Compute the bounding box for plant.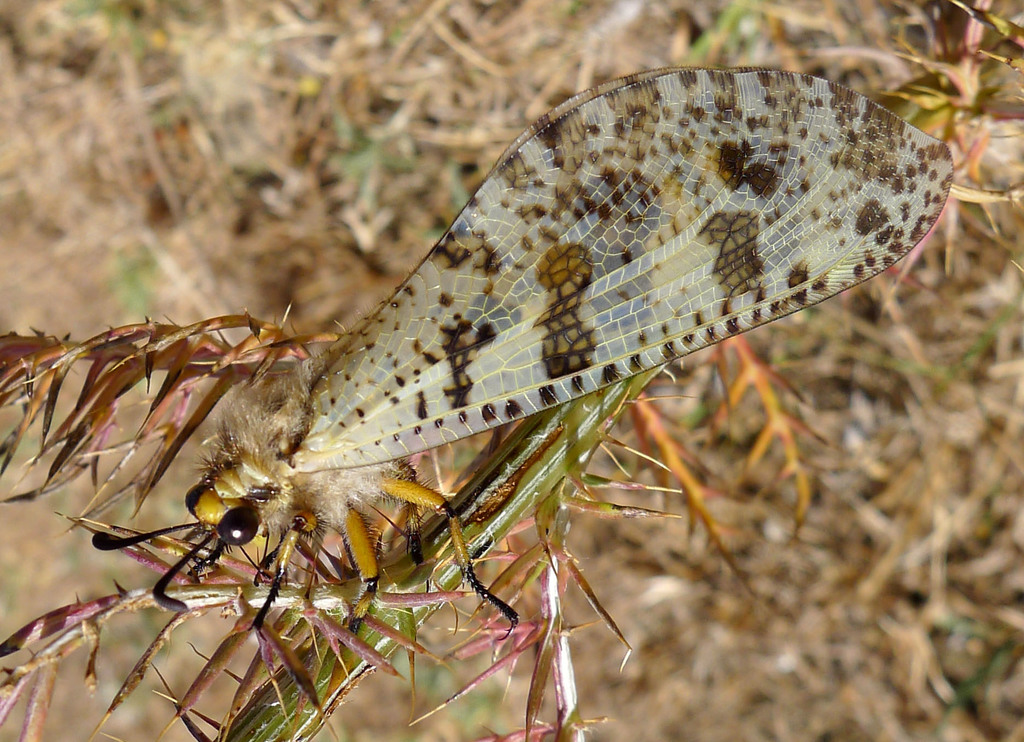
x1=326 y1=104 x2=454 y2=210.
